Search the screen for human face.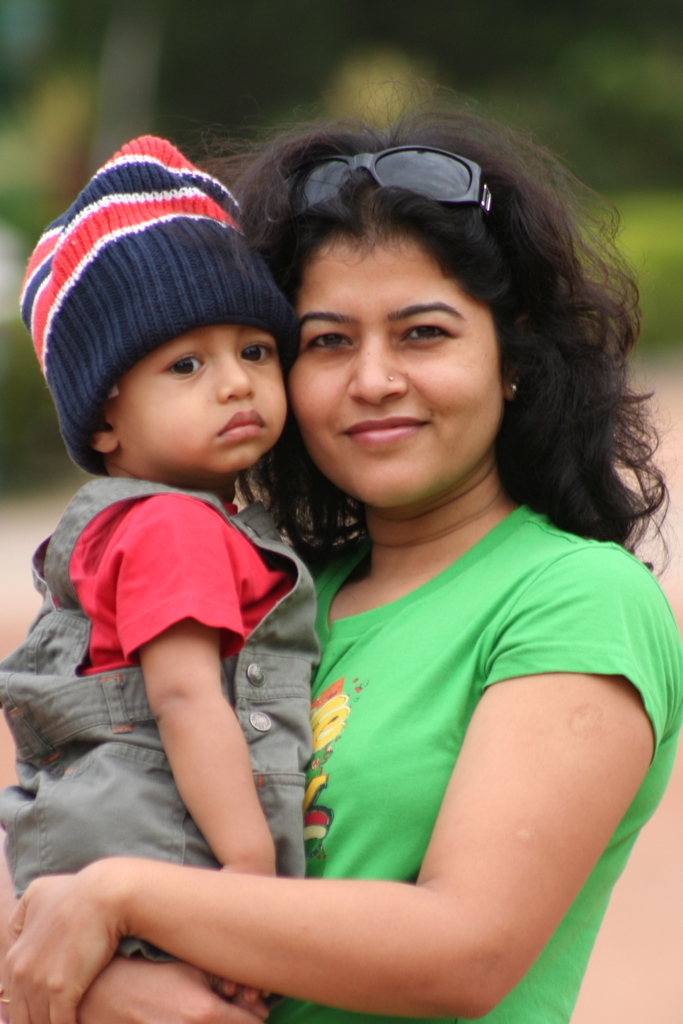
Found at select_region(104, 328, 291, 481).
